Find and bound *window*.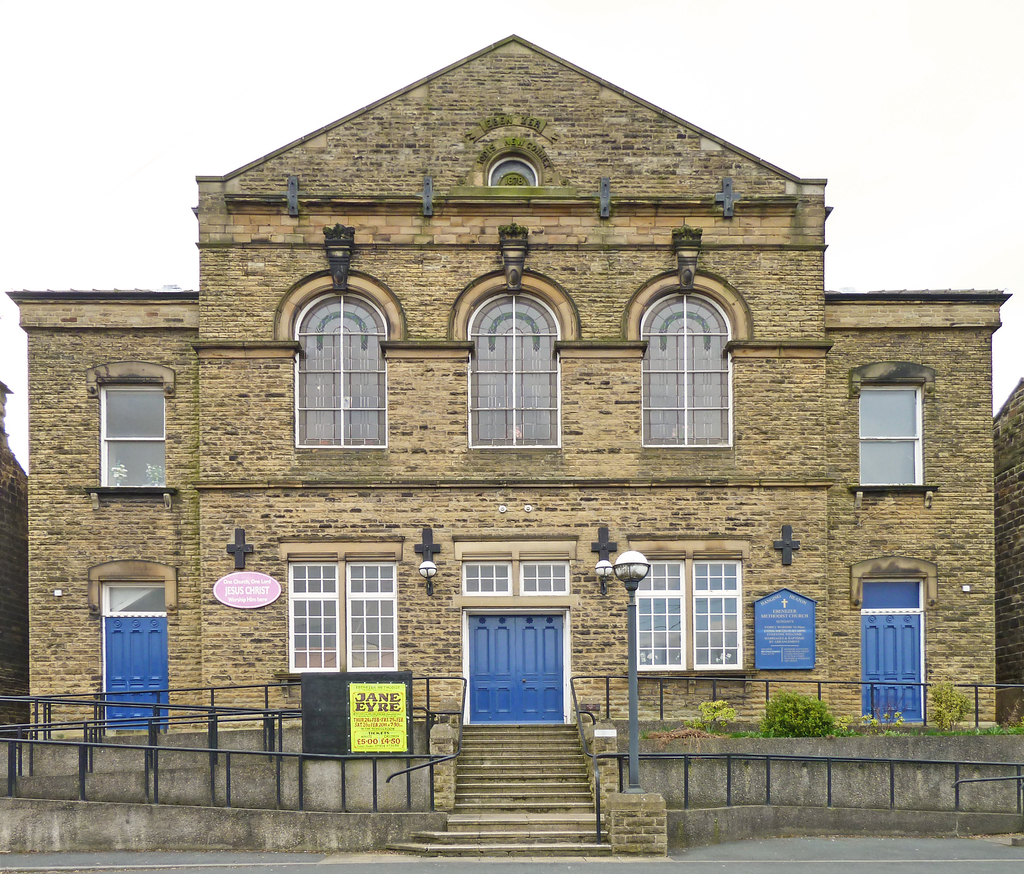
Bound: Rect(288, 277, 399, 450).
